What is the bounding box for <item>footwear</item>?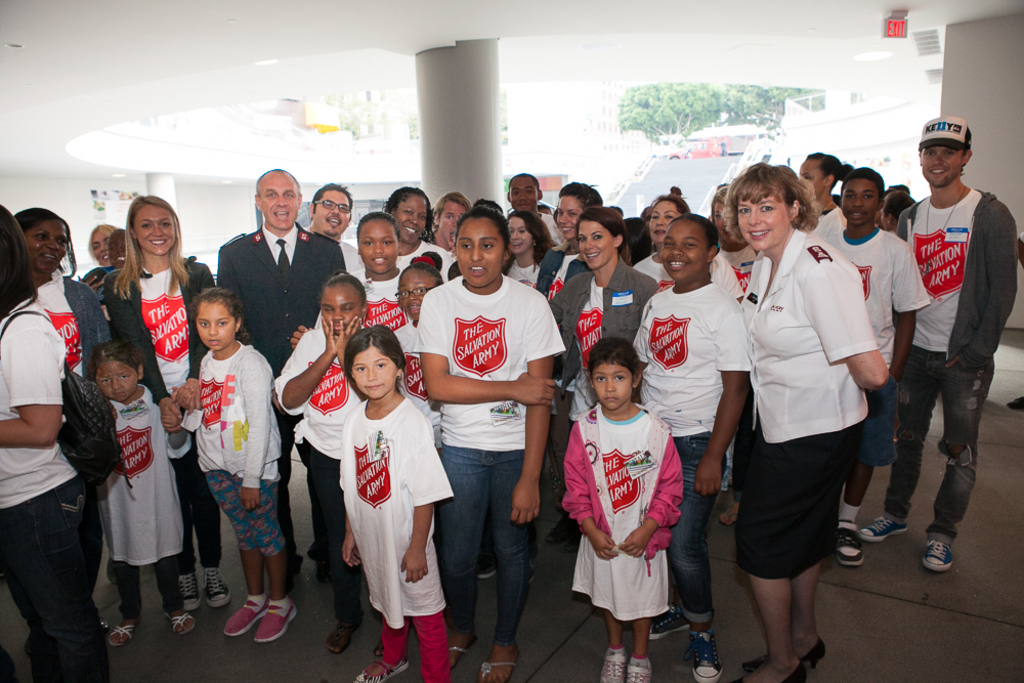
(200, 572, 231, 612).
